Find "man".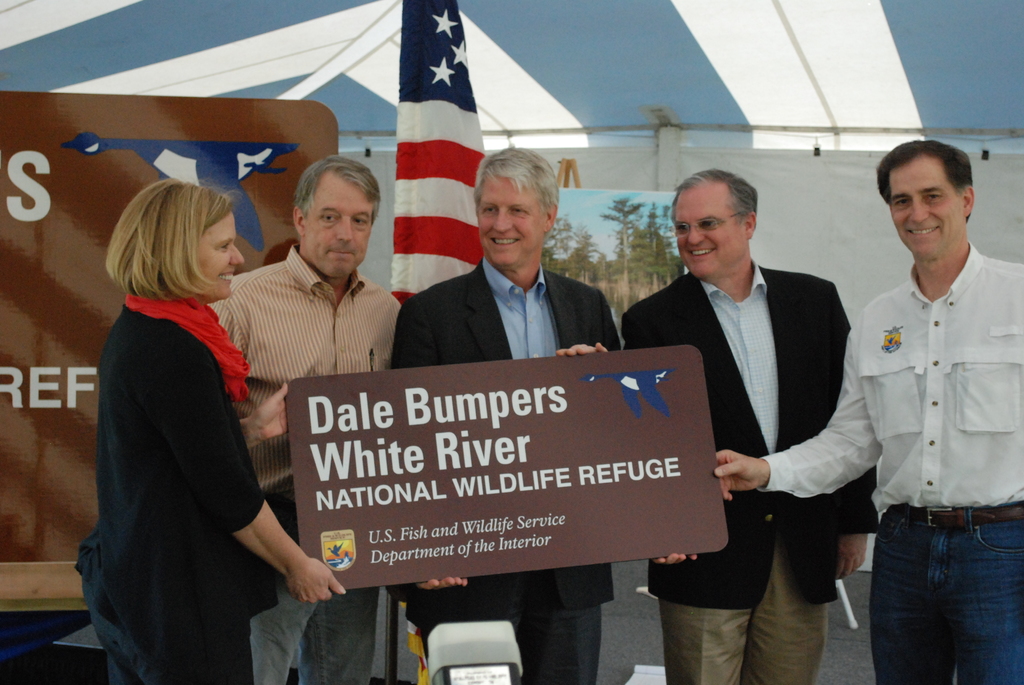
BBox(712, 139, 1023, 684).
